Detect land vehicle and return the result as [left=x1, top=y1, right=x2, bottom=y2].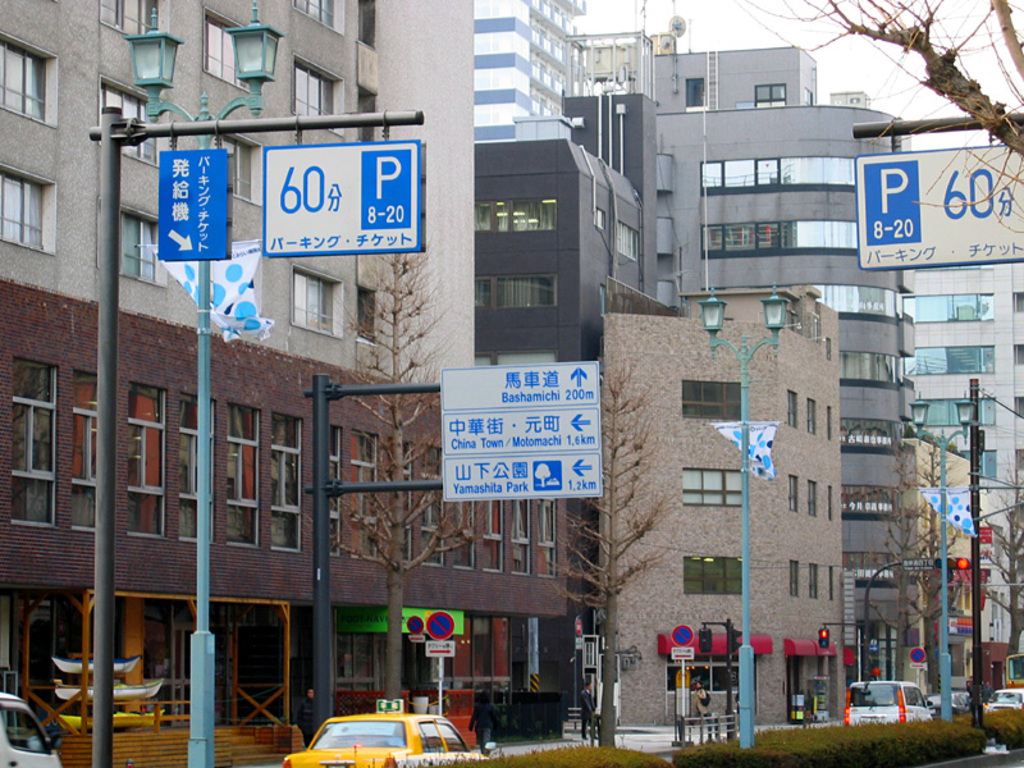
[left=925, top=687, right=972, bottom=719].
